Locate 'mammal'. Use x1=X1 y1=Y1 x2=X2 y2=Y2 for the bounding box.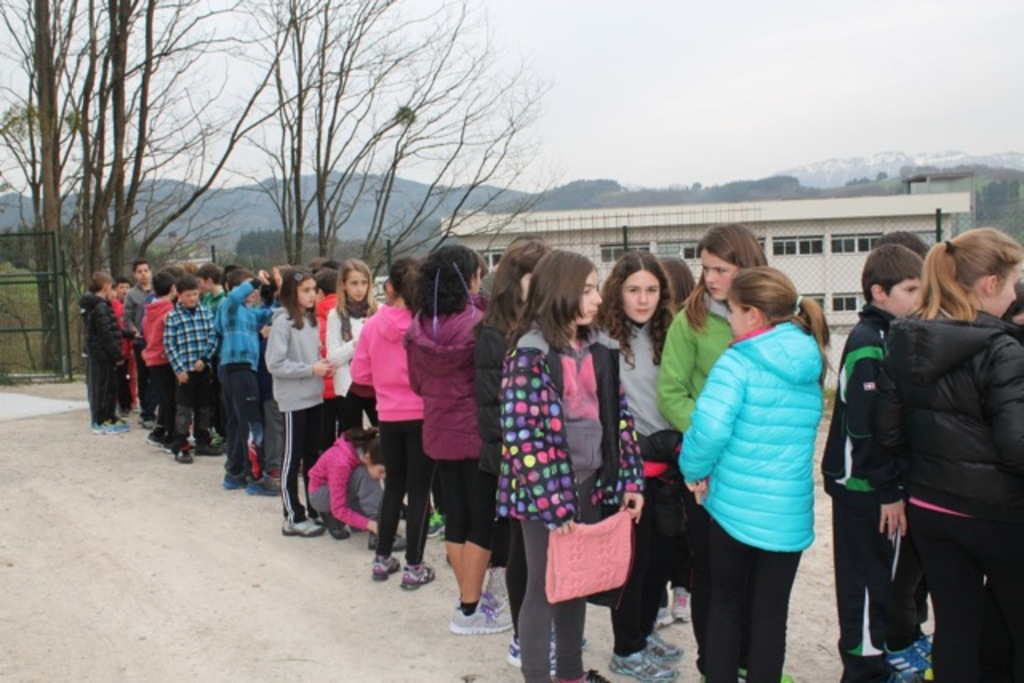
x1=72 y1=269 x2=131 y2=433.
